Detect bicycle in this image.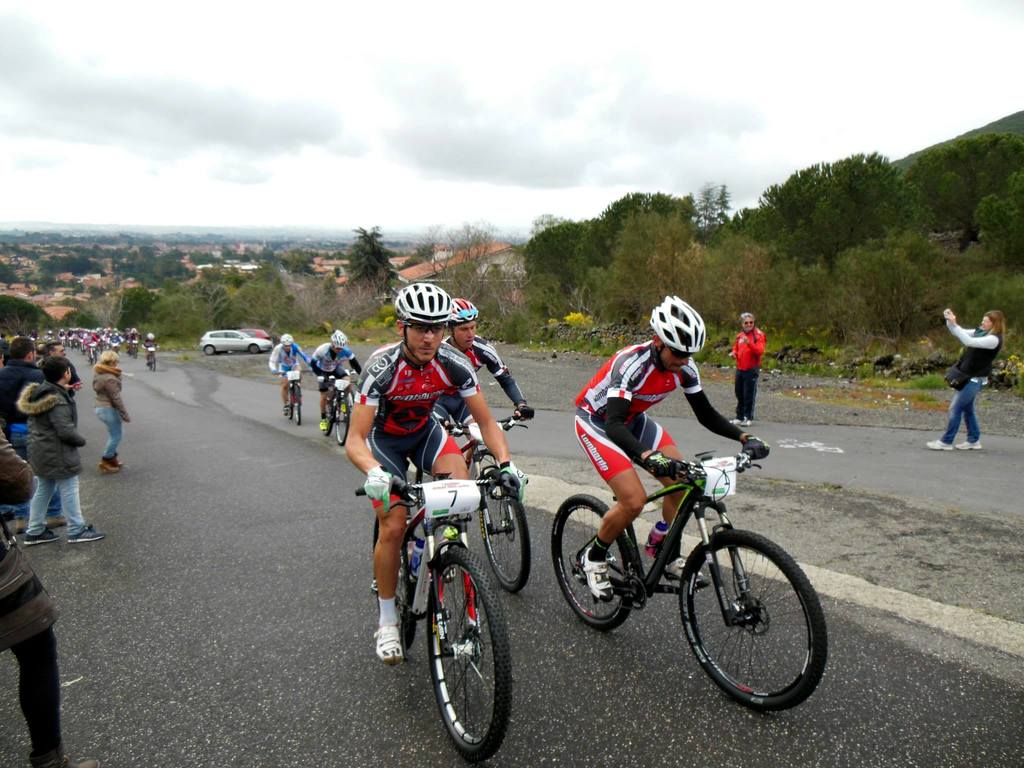
Detection: left=356, top=471, right=512, bottom=765.
